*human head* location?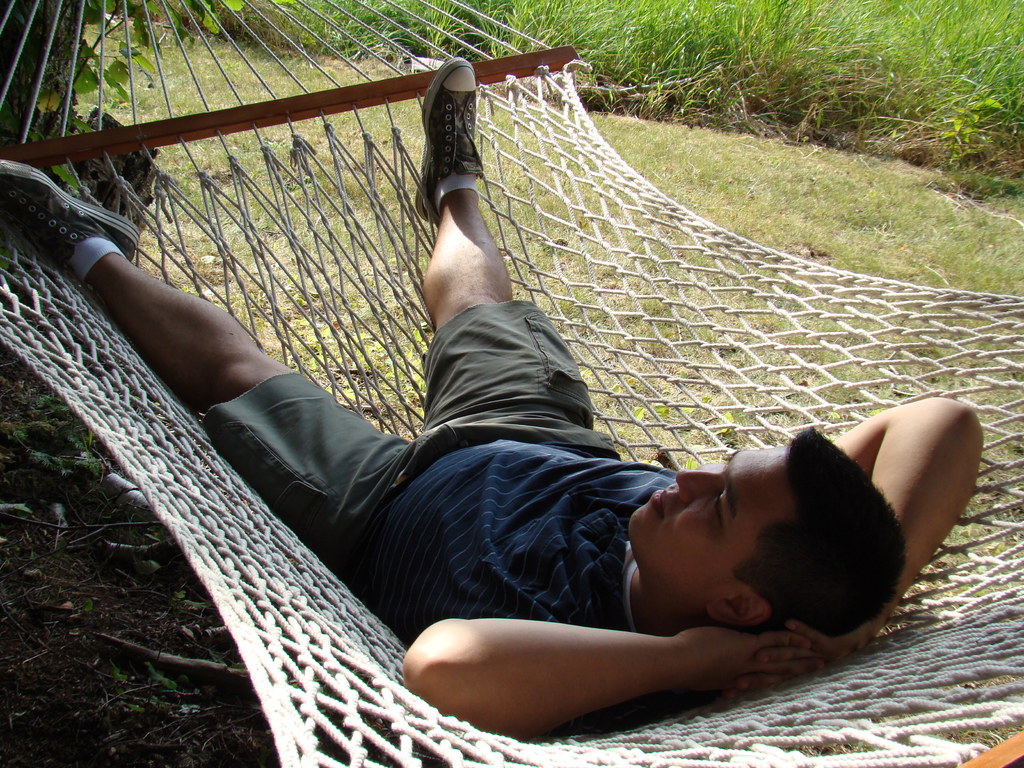
<bbox>628, 420, 912, 635</bbox>
